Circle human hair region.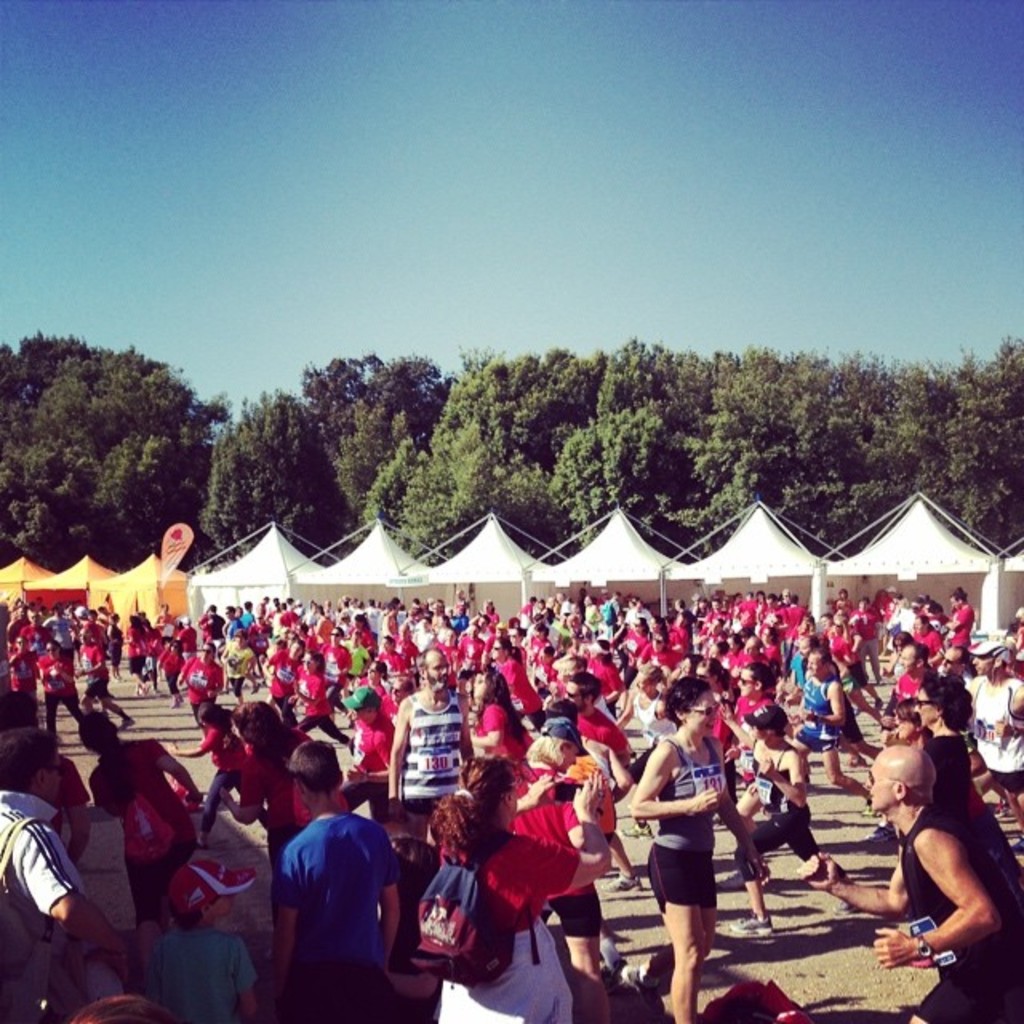
Region: 994/658/1008/670.
